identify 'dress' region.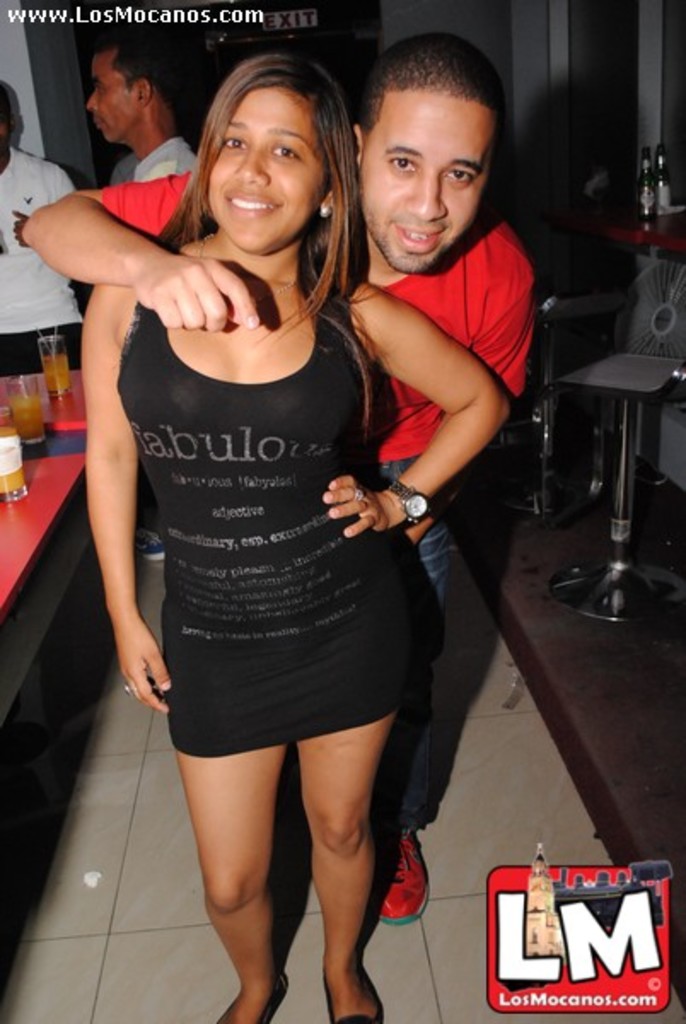
Region: [116,309,447,754].
